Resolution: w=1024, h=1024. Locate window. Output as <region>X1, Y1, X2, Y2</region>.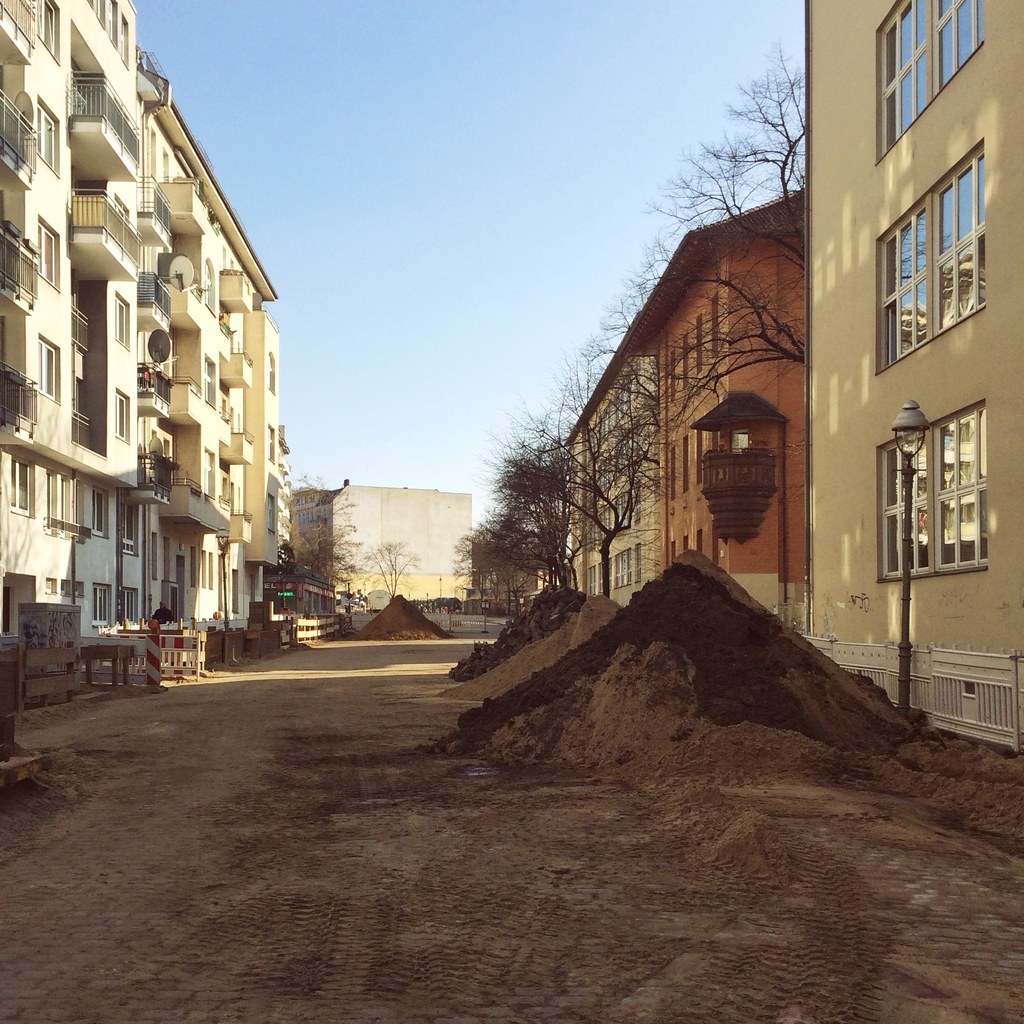
<region>90, 582, 111, 623</region>.
